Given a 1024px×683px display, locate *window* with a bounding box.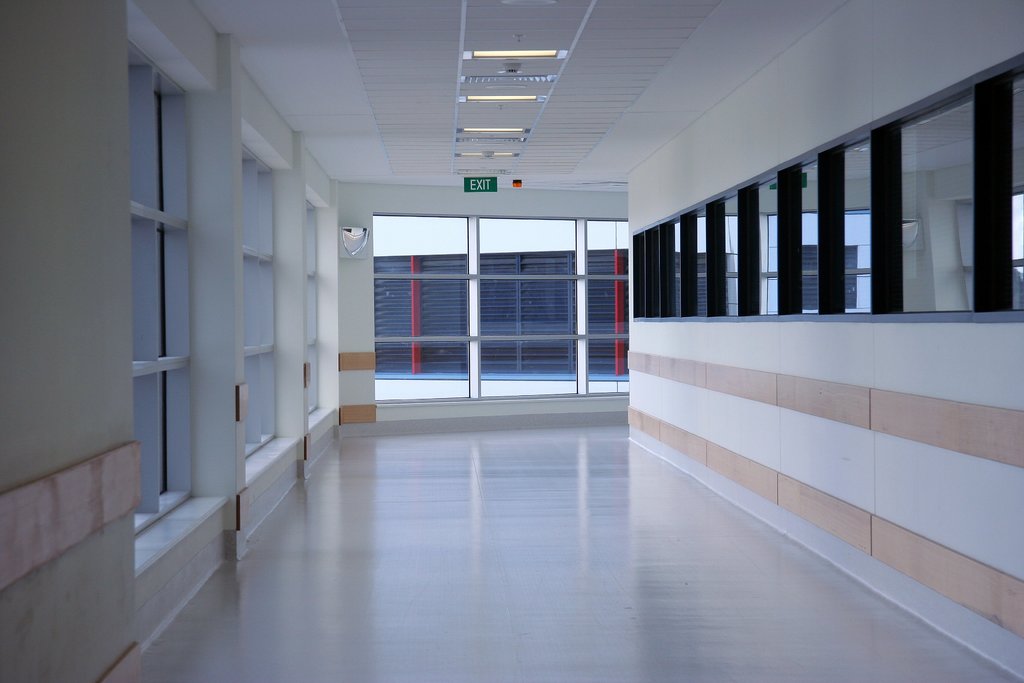
Located: 584, 249, 627, 381.
